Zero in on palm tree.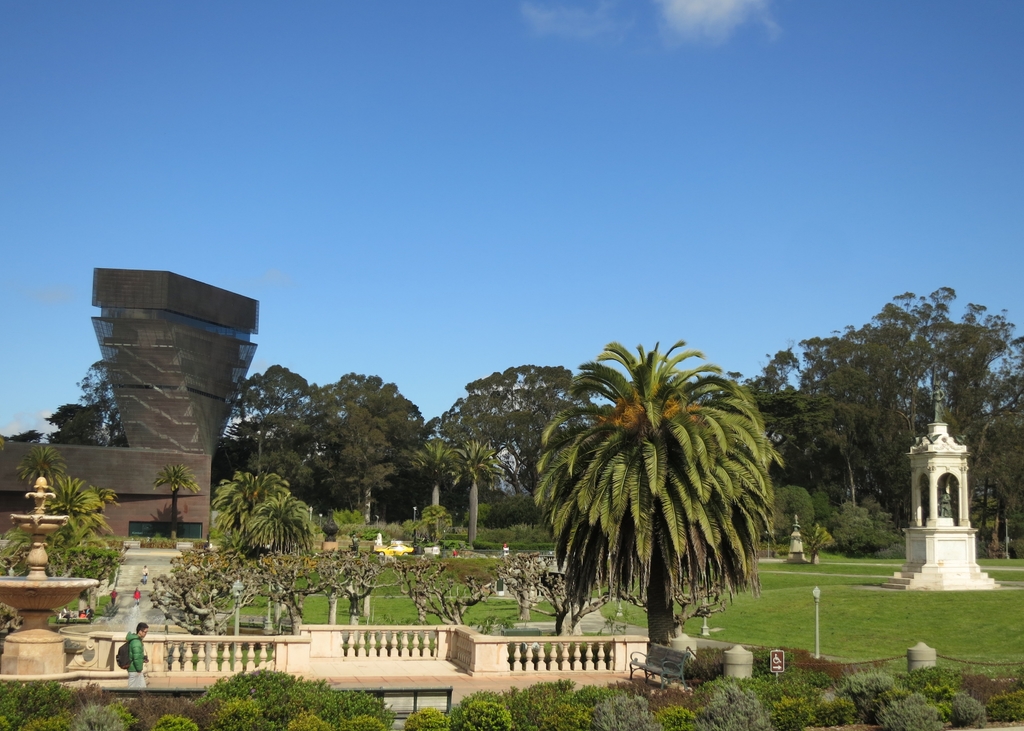
Zeroed in: 621, 674, 737, 725.
